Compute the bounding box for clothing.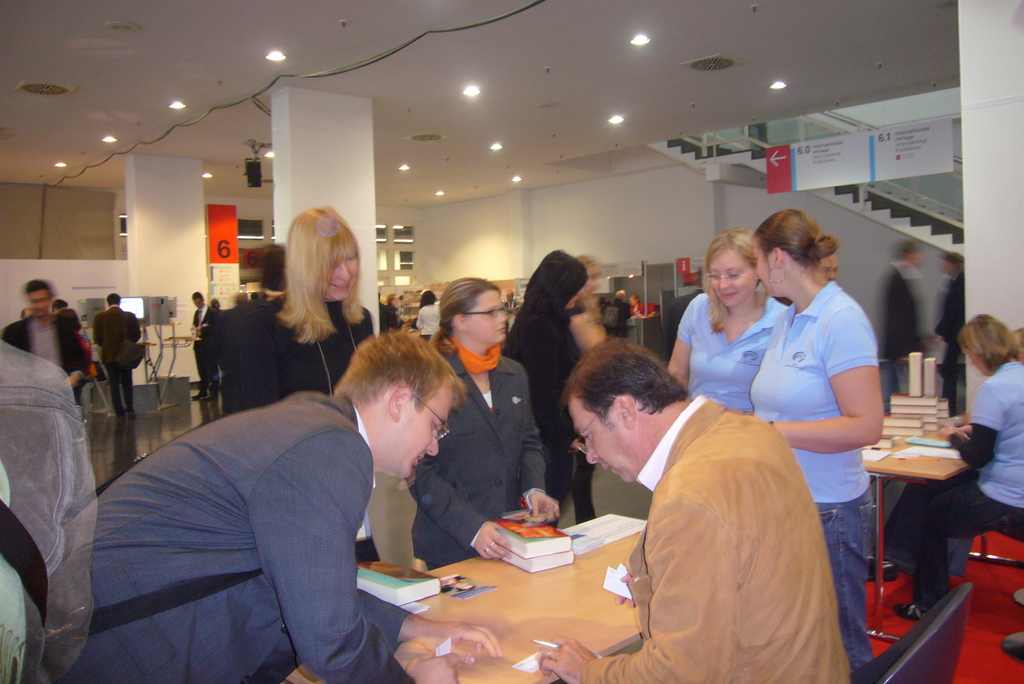
4/314/87/405.
